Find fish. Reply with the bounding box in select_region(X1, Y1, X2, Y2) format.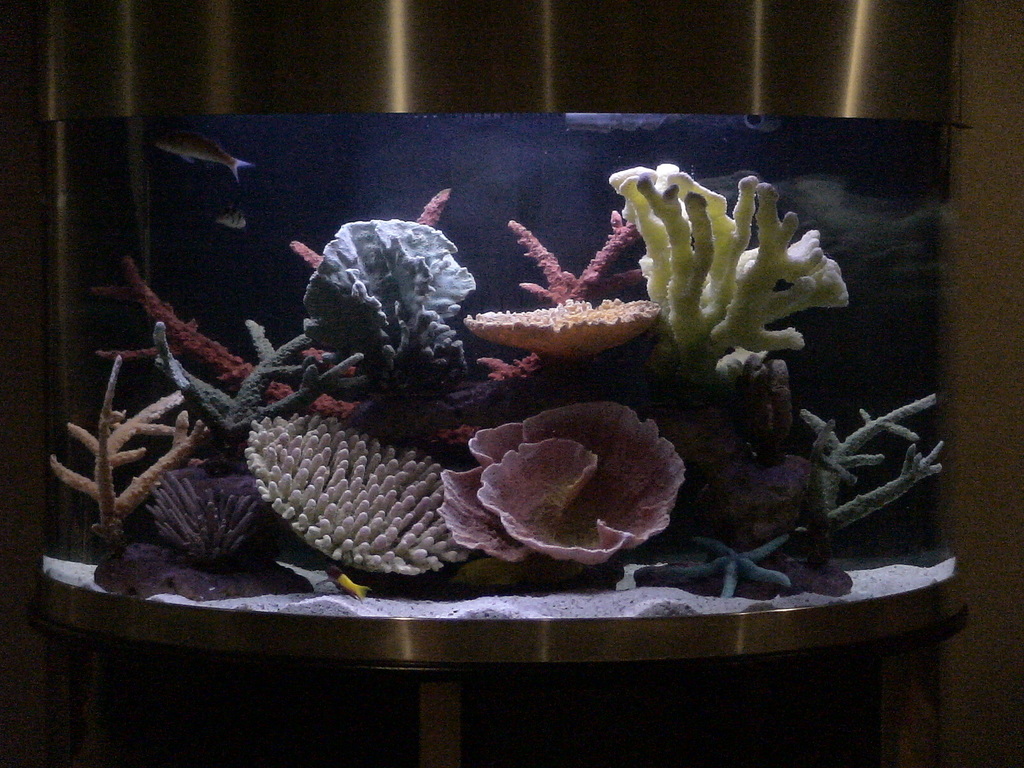
select_region(152, 129, 255, 182).
